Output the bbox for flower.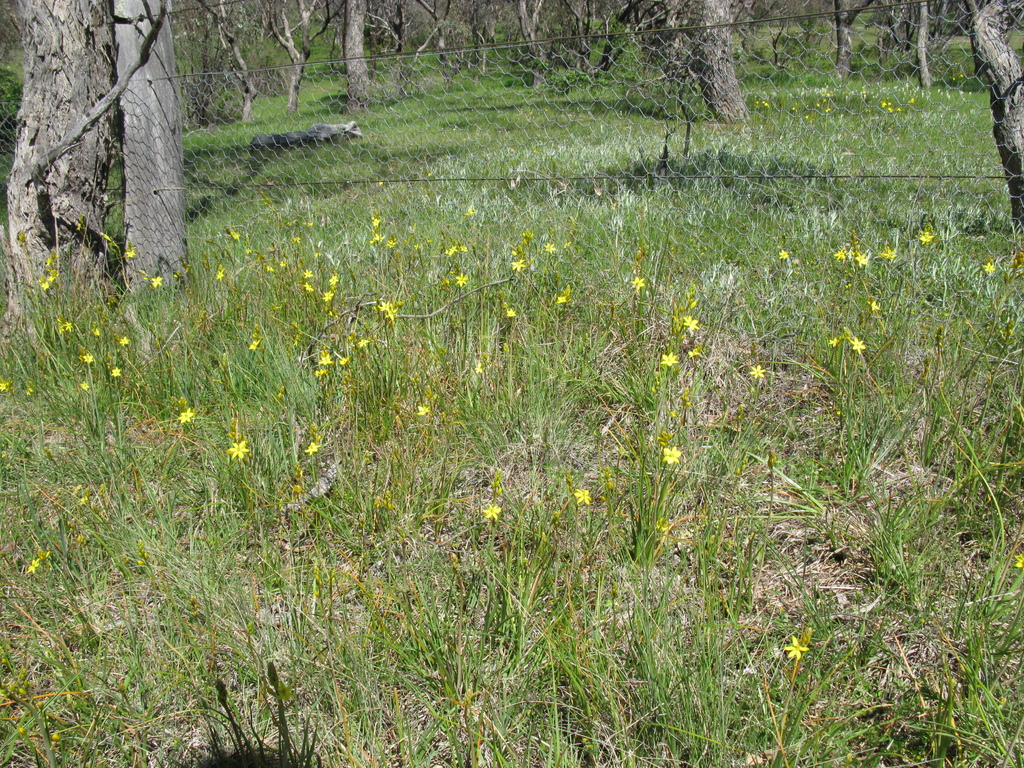
locate(0, 381, 10, 393).
